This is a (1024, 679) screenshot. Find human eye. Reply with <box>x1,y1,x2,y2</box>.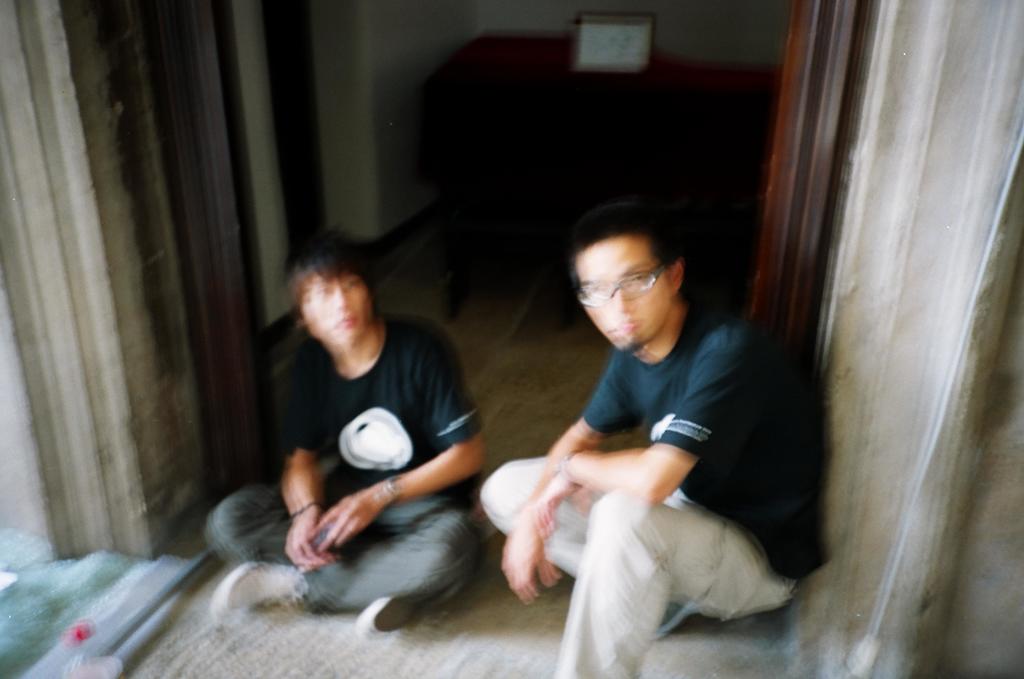
<box>626,272,651,283</box>.
